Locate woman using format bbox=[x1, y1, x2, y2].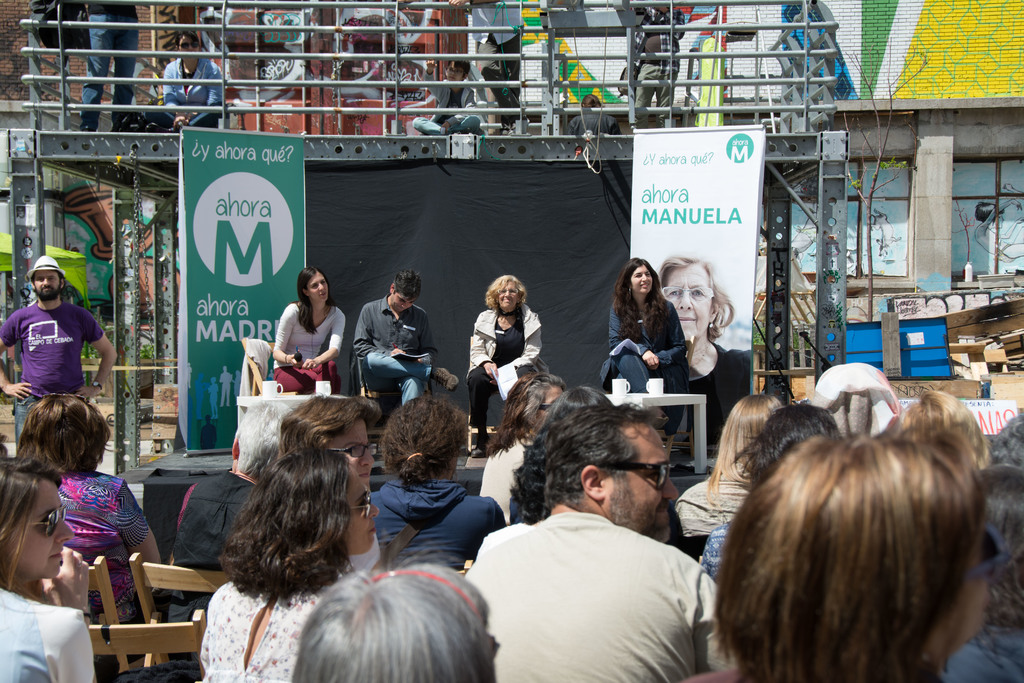
bbox=[0, 457, 106, 682].
